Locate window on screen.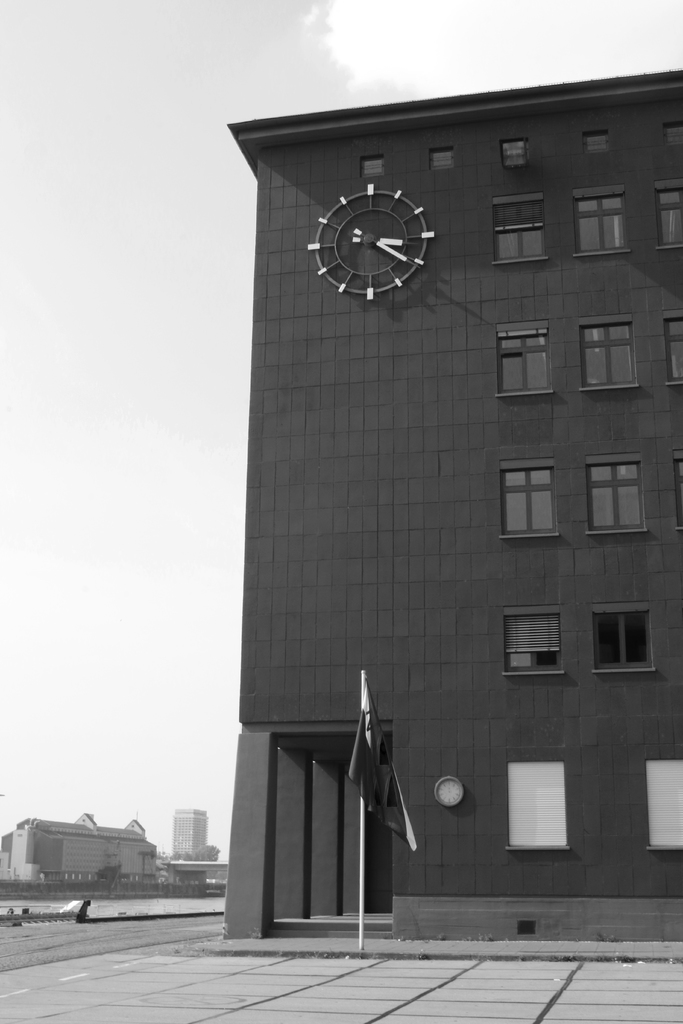
On screen at [646, 756, 682, 856].
